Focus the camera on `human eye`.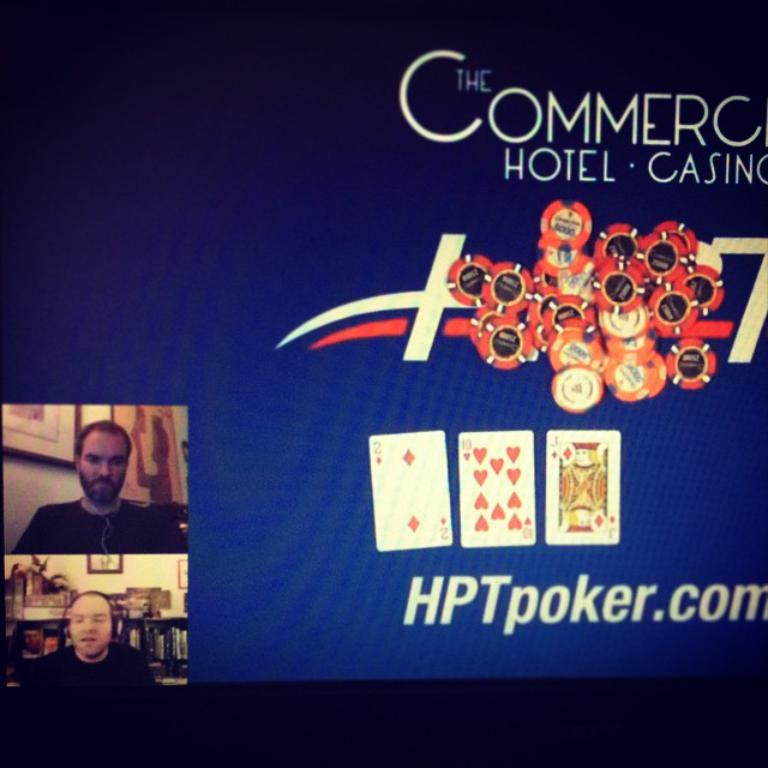
Focus region: detection(72, 613, 82, 625).
